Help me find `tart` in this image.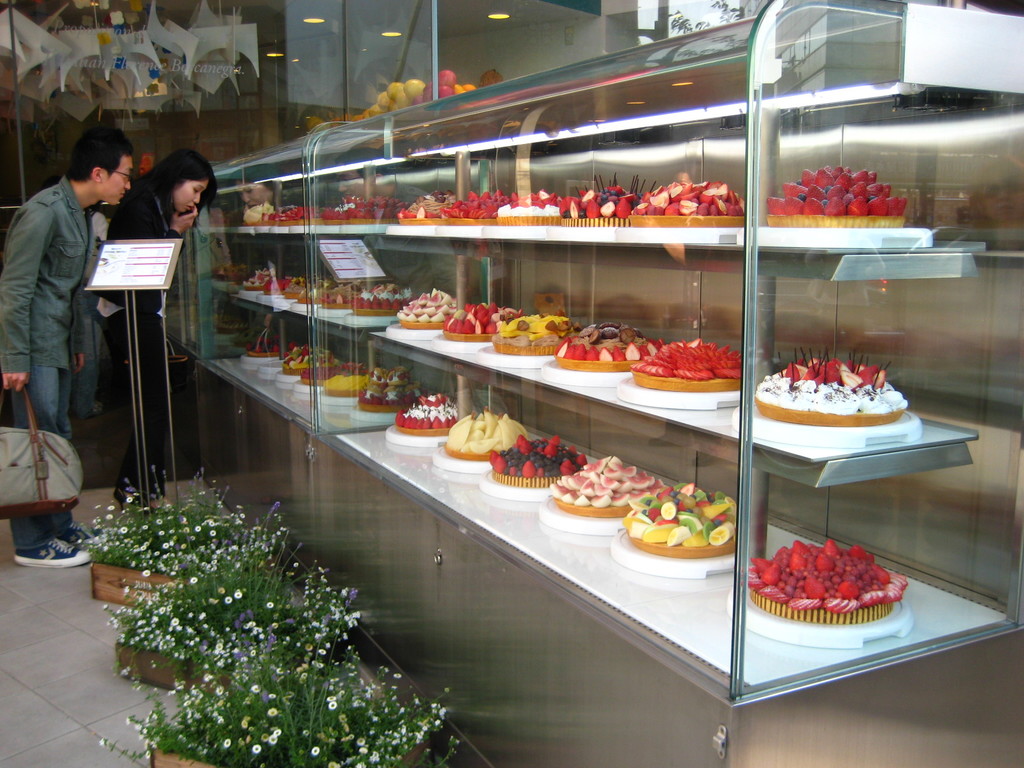
Found it: <box>491,314,582,355</box>.
